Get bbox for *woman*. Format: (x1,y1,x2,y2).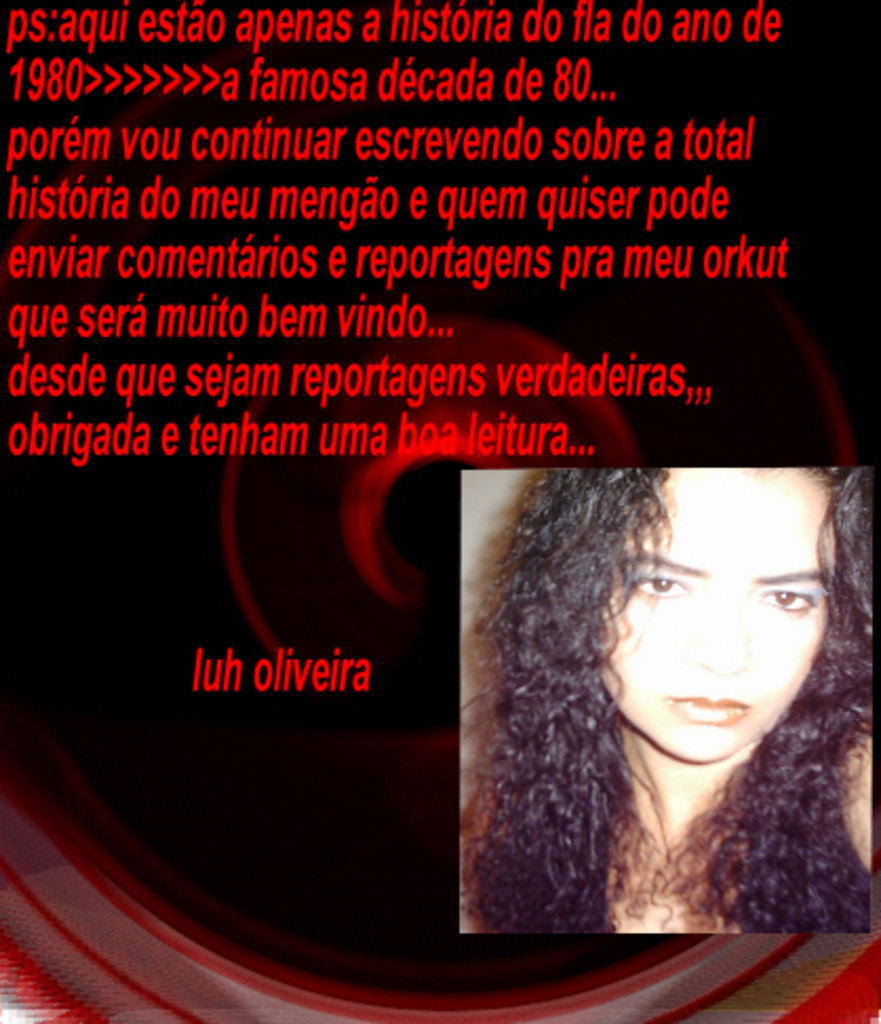
(419,432,879,948).
